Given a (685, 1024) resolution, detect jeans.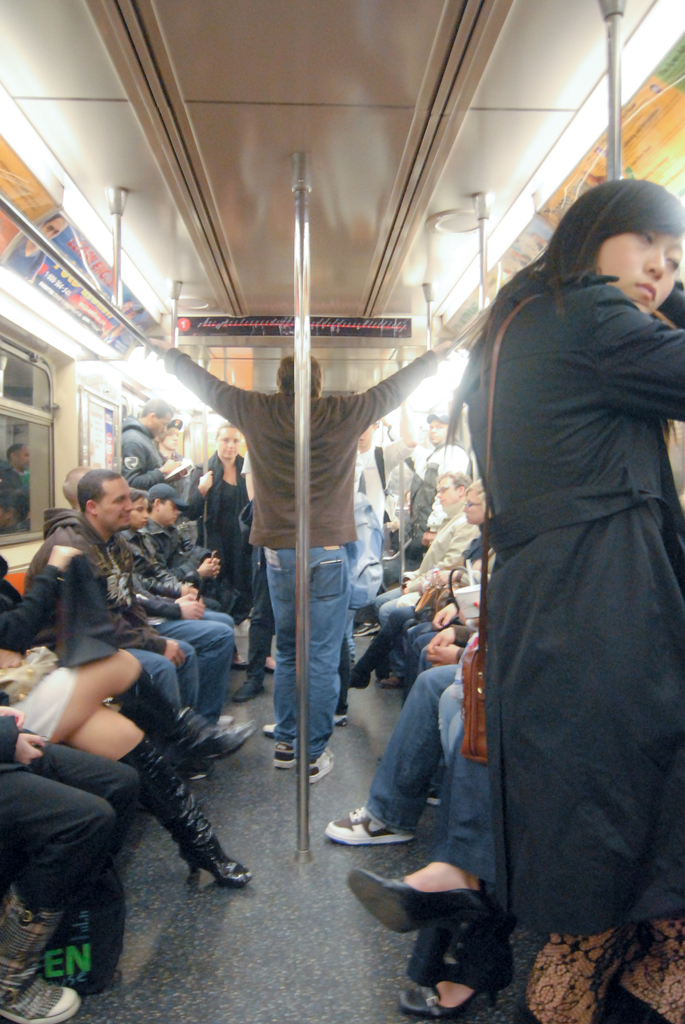
crop(367, 657, 458, 830).
